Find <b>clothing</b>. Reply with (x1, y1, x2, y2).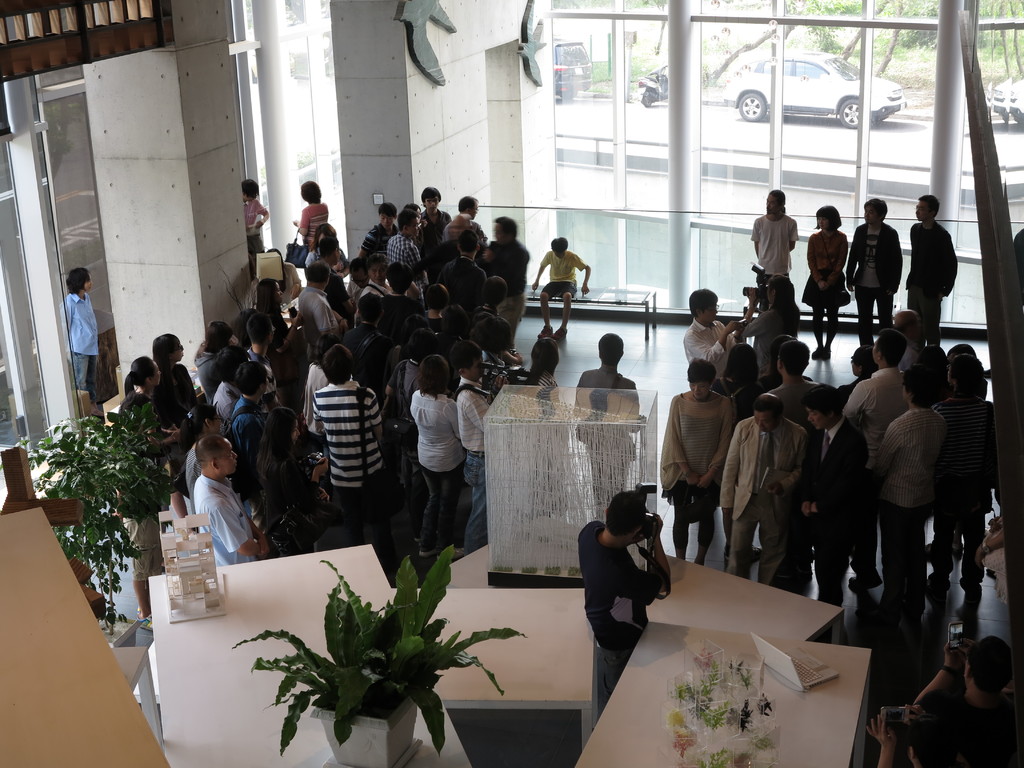
(904, 218, 960, 342).
